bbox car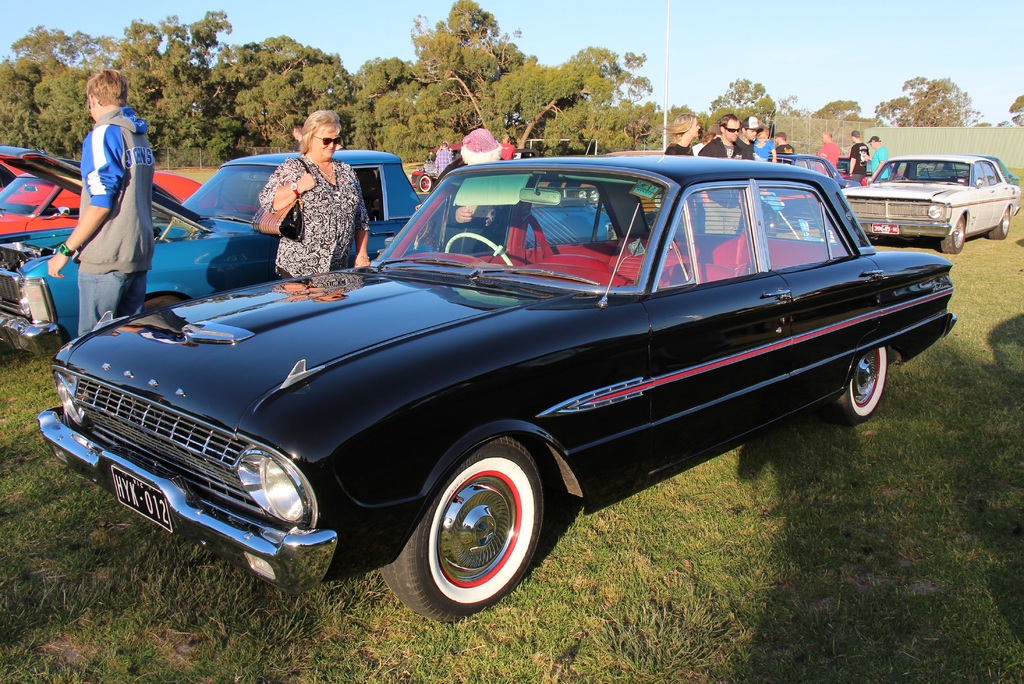
crop(38, 150, 952, 626)
